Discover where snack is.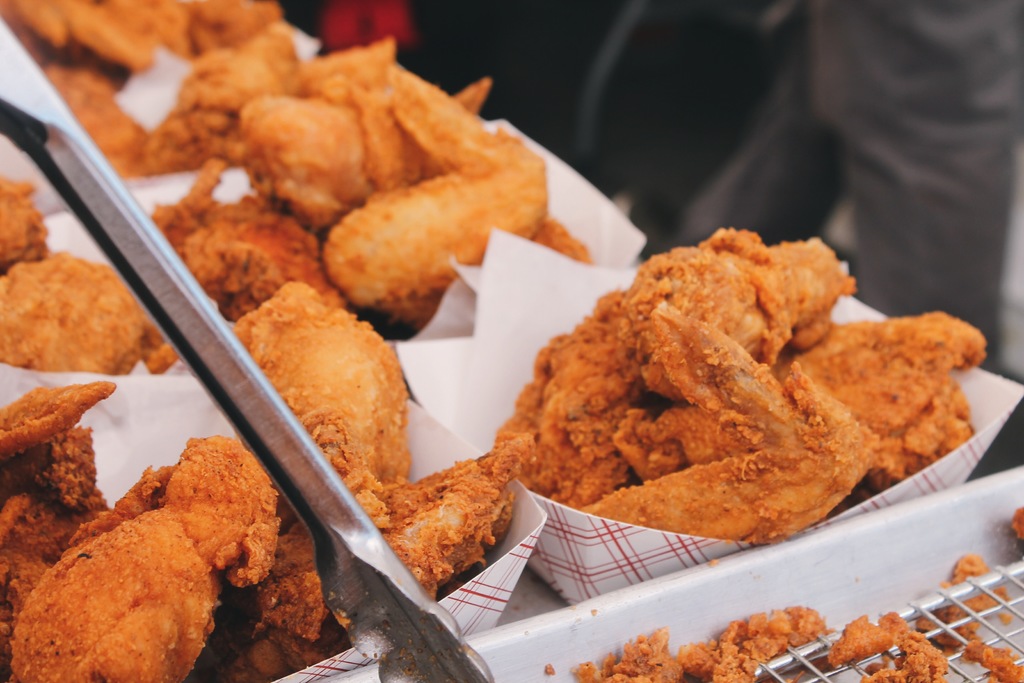
Discovered at 491,222,989,550.
